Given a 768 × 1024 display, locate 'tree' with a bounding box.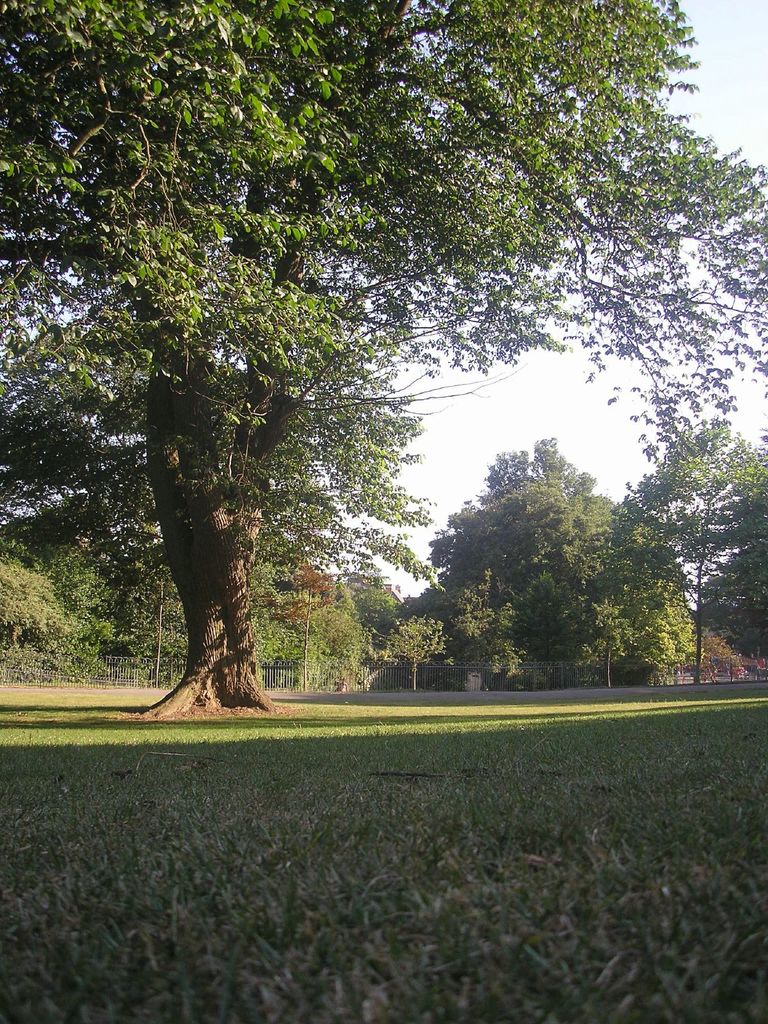
Located: {"x1": 24, "y1": 18, "x2": 688, "y2": 700}.
